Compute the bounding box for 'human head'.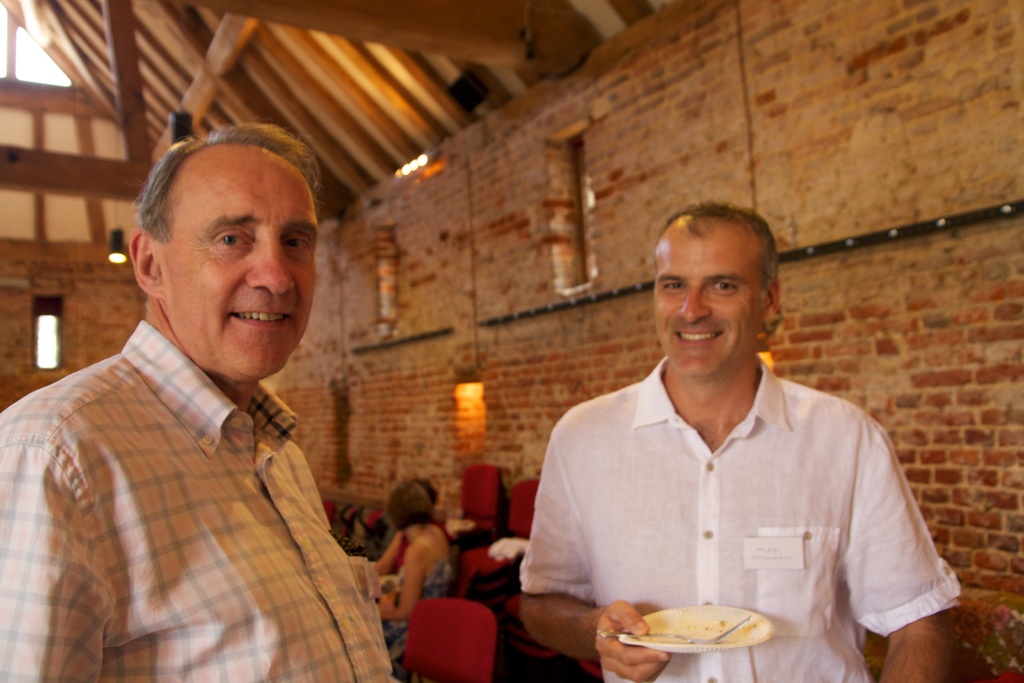
415, 475, 438, 507.
